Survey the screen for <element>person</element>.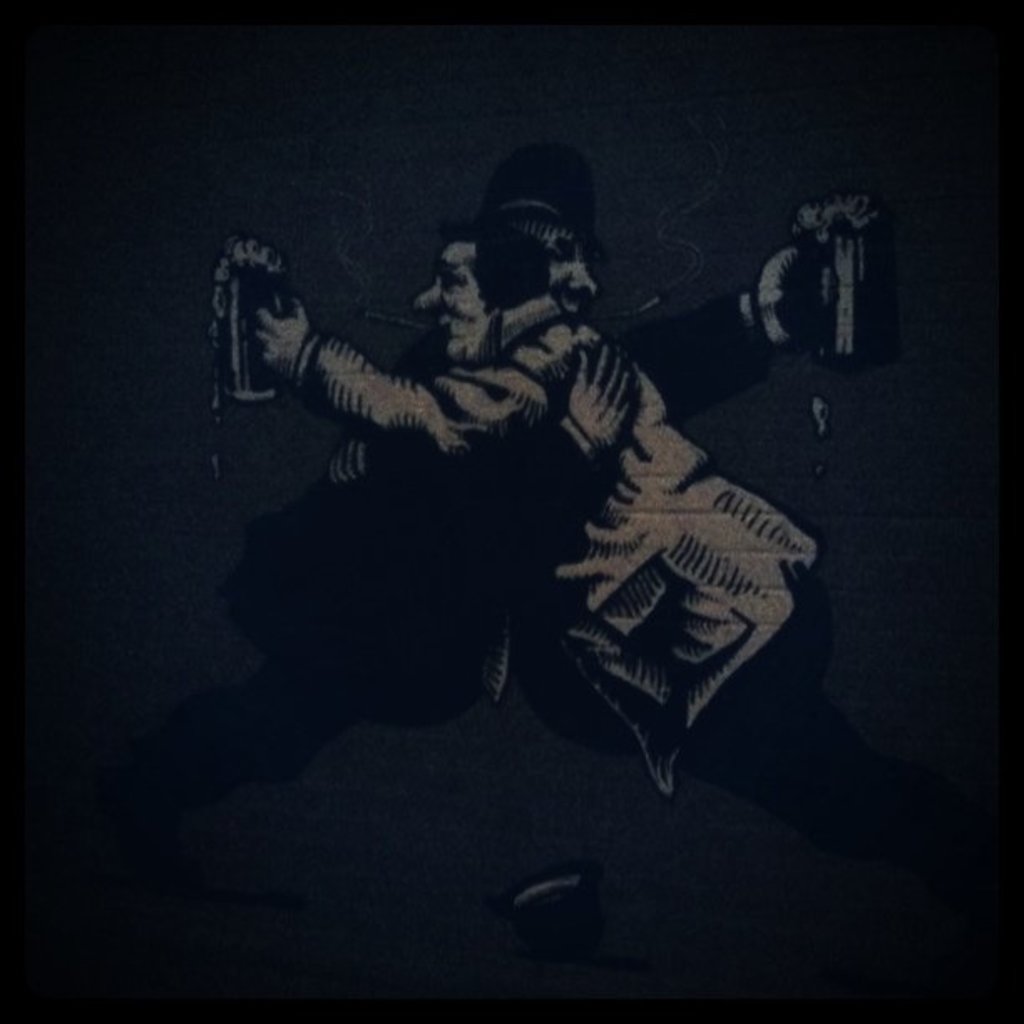
Survey found: bbox=[251, 196, 822, 785].
